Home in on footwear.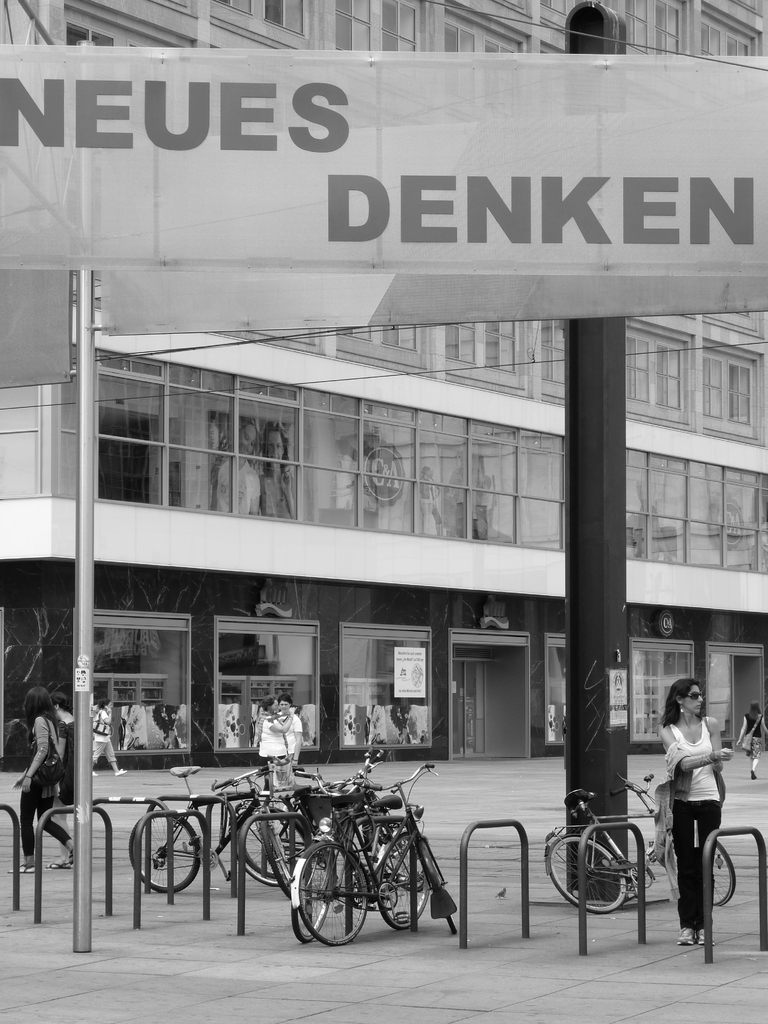
Homed in at (55, 850, 78, 870).
